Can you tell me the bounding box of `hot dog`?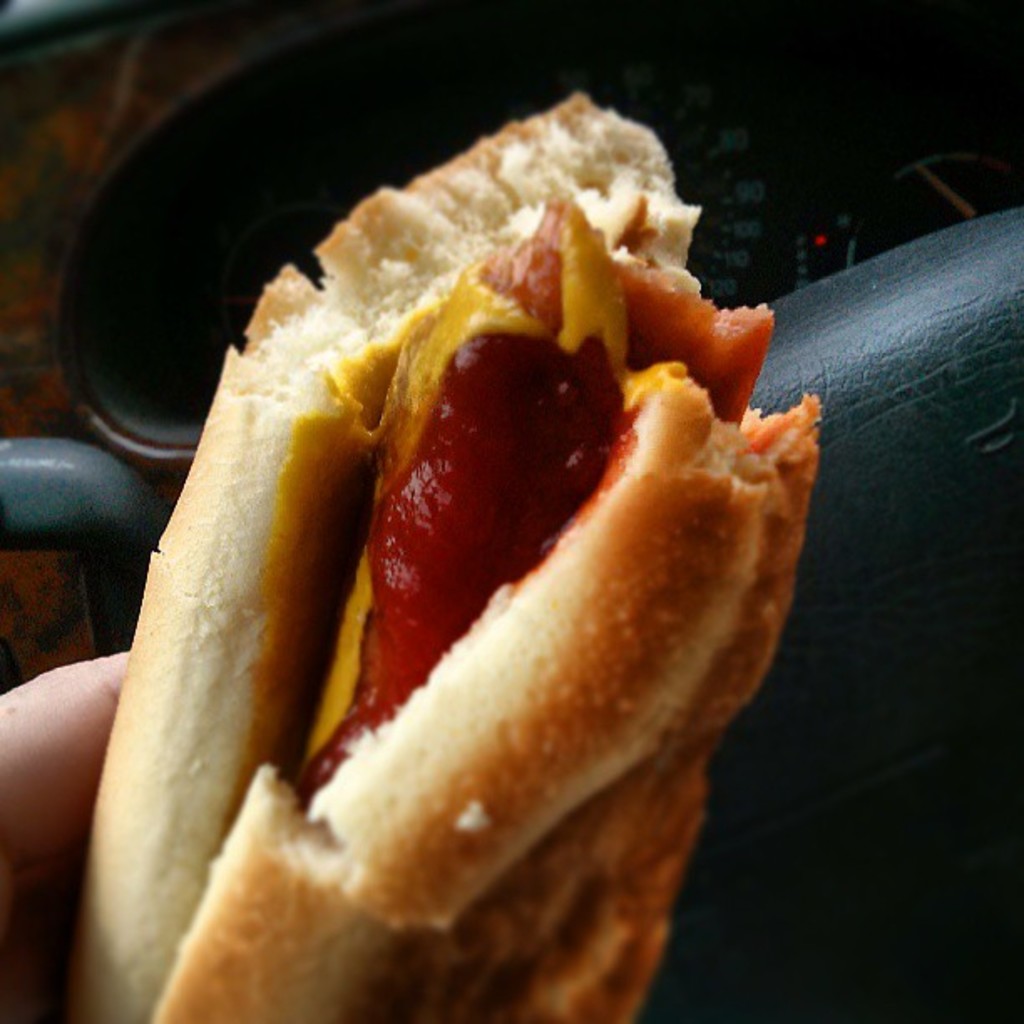
rect(47, 79, 835, 1022).
